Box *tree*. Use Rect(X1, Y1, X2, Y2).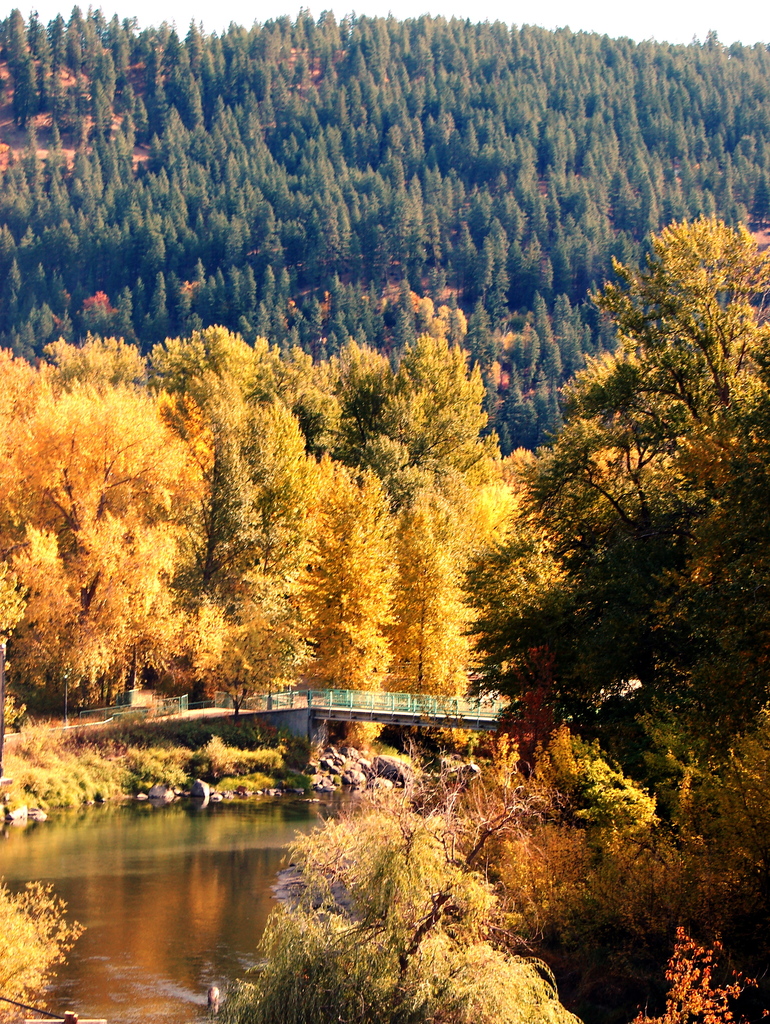
Rect(1, 881, 81, 1023).
